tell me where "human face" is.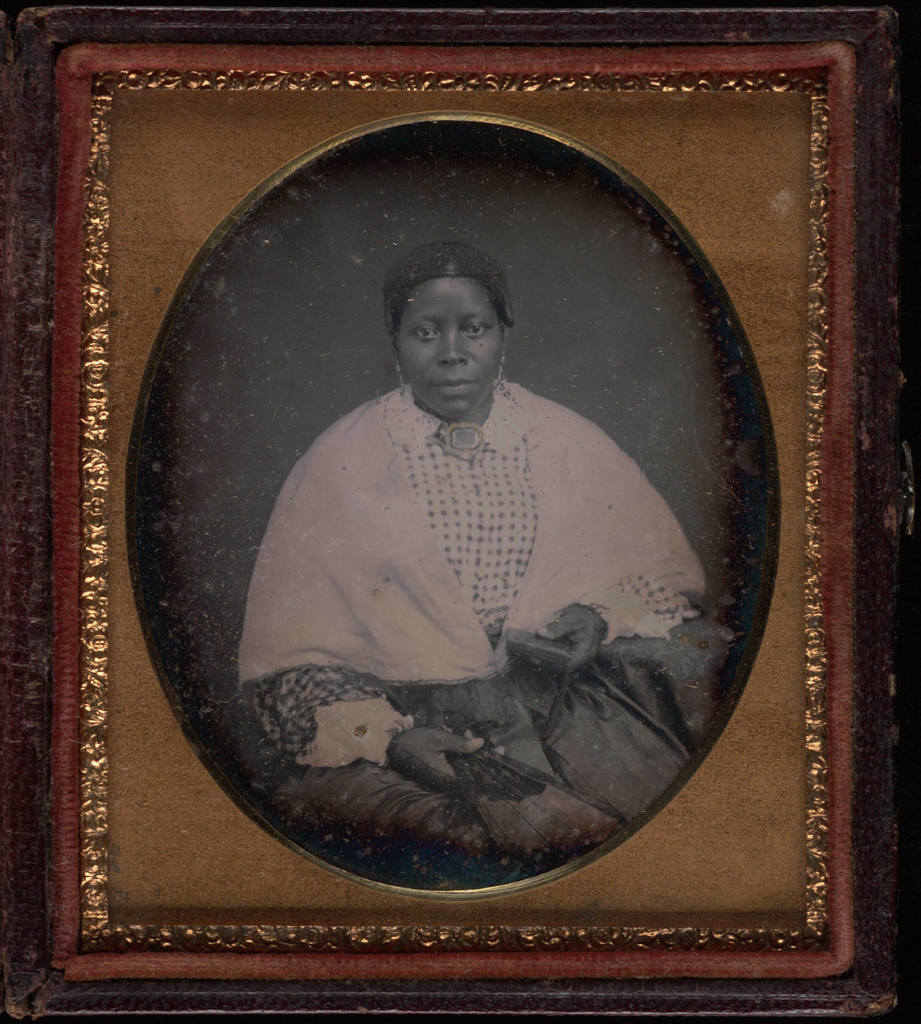
"human face" is at select_region(399, 274, 500, 417).
